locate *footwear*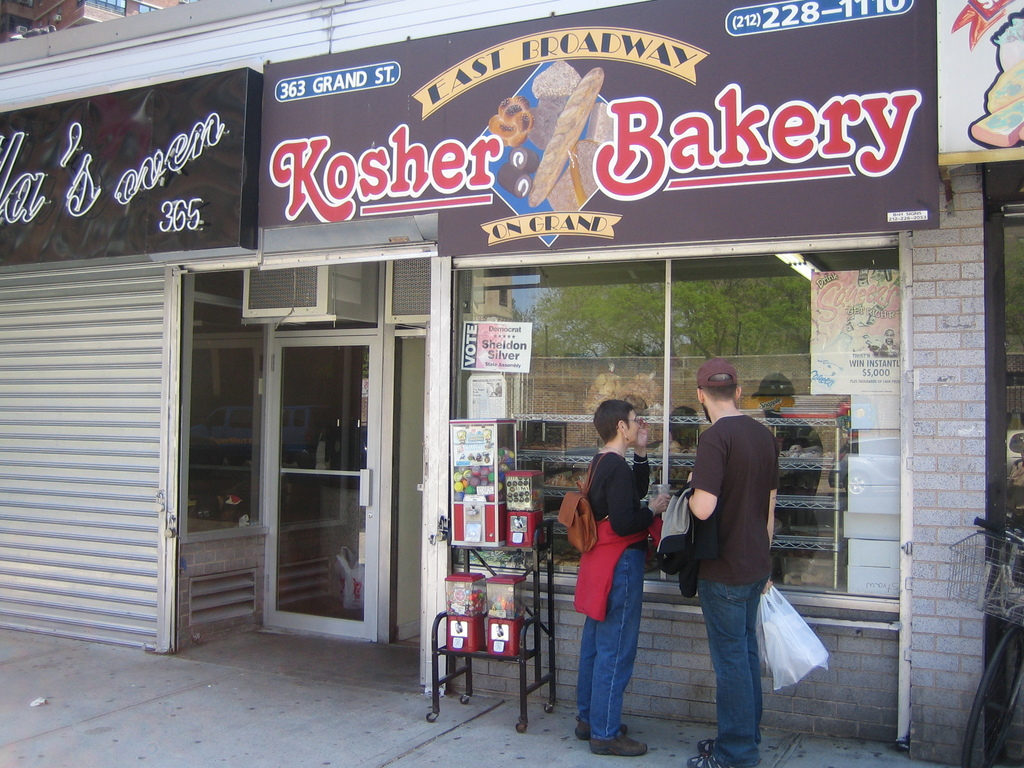
(x1=684, y1=749, x2=730, y2=767)
